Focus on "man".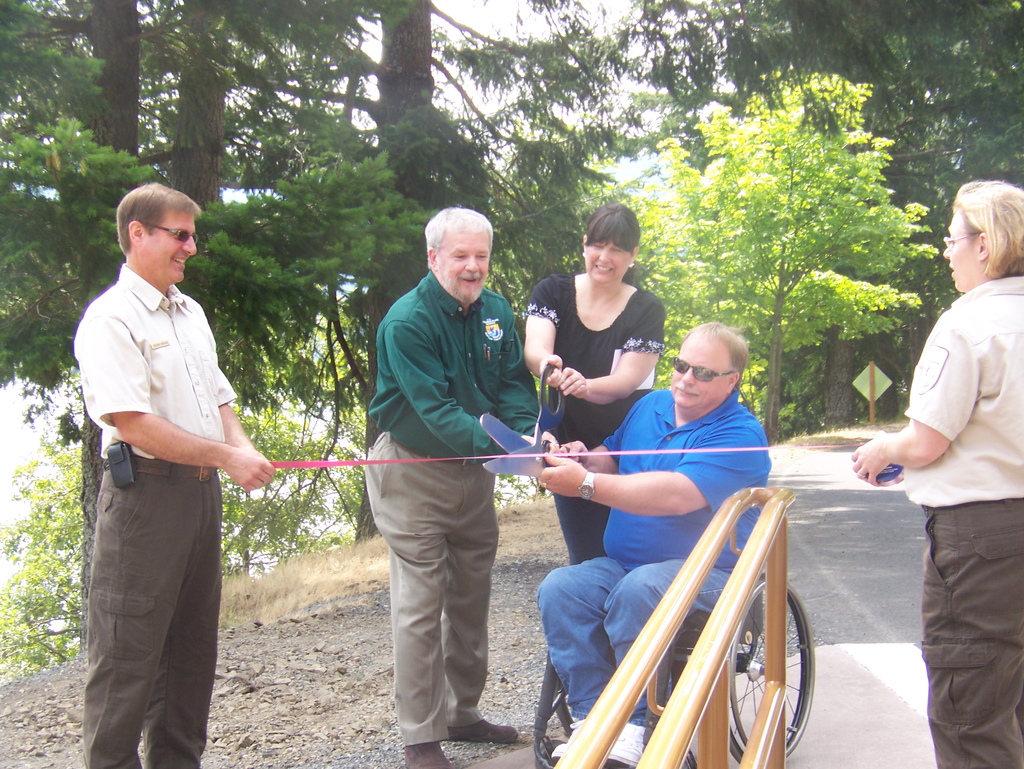
Focused at rect(360, 202, 564, 768).
